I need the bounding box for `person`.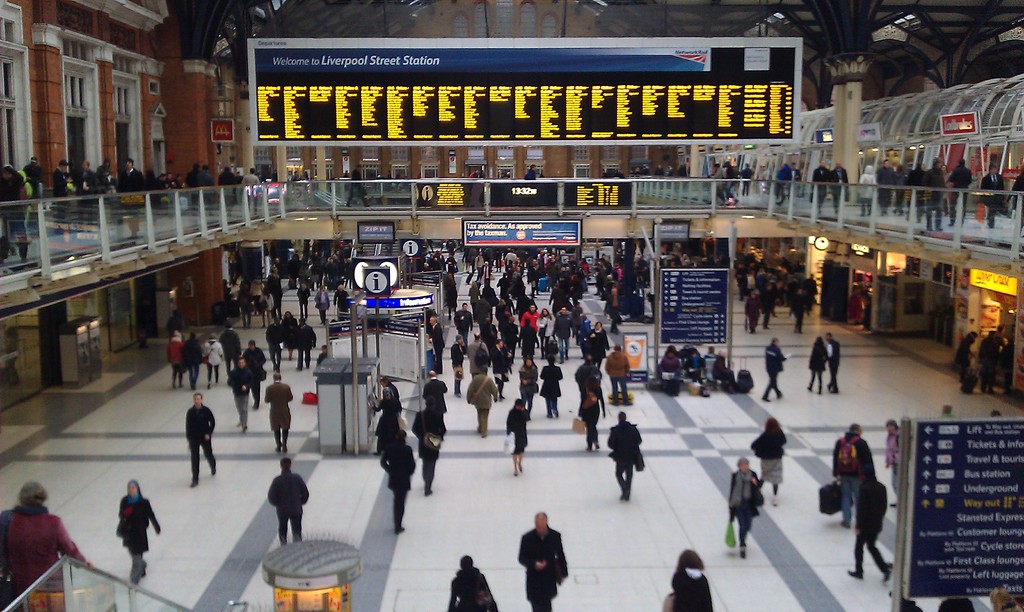
Here it is: x1=807 y1=274 x2=818 y2=313.
